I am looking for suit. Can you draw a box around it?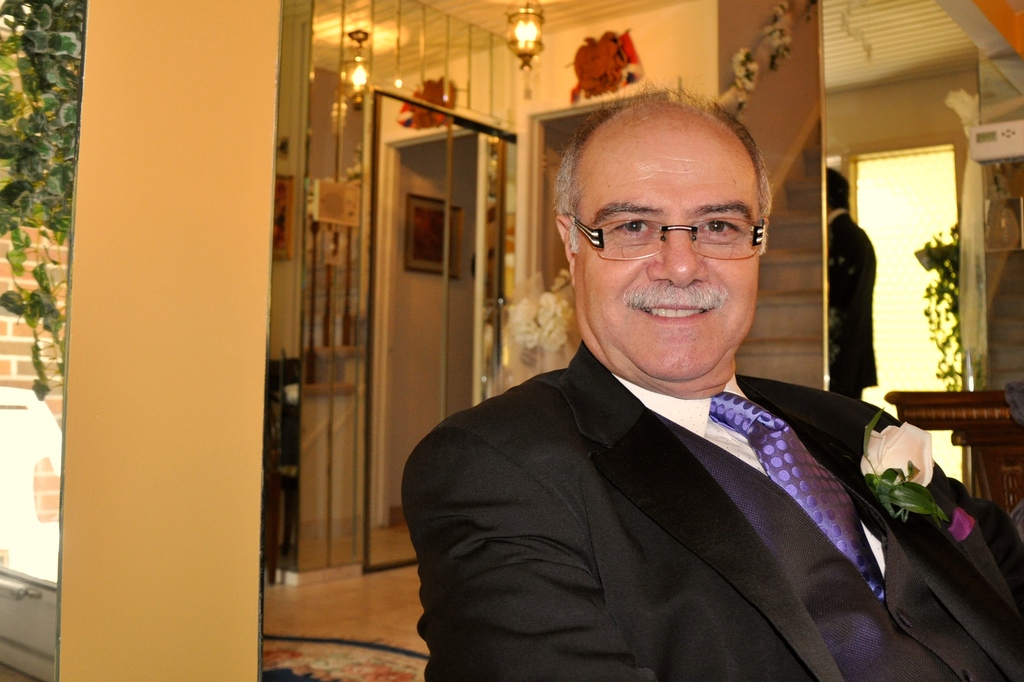
Sure, the bounding box is BBox(396, 344, 1023, 681).
